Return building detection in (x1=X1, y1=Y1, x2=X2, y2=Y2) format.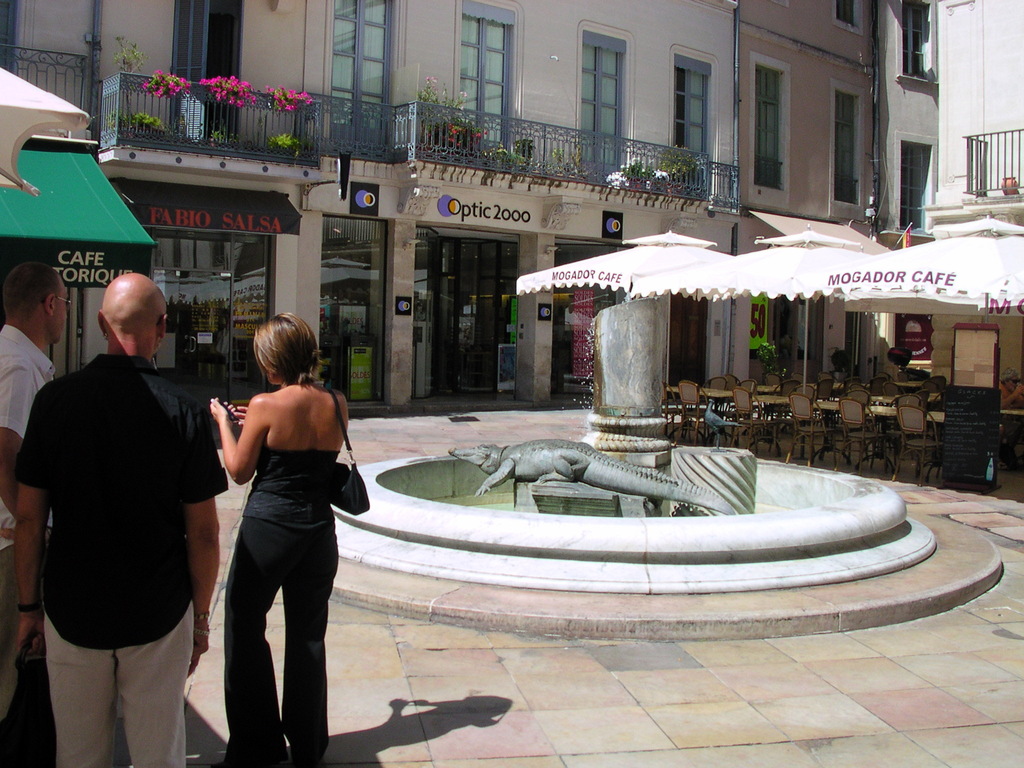
(x1=0, y1=0, x2=743, y2=409).
